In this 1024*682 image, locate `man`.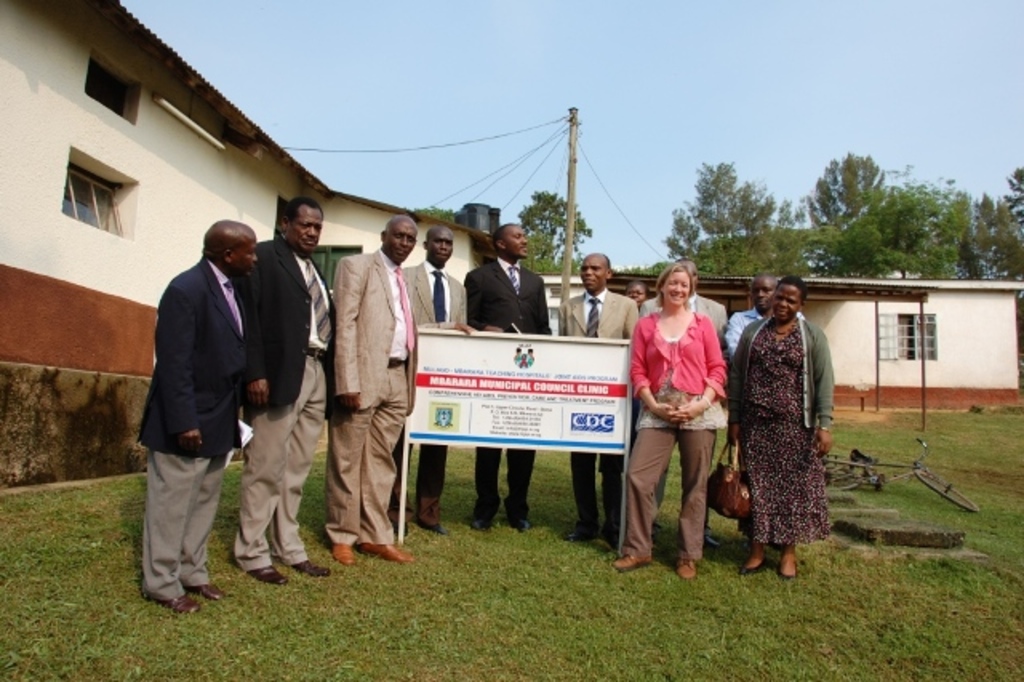
Bounding box: select_region(635, 259, 728, 535).
